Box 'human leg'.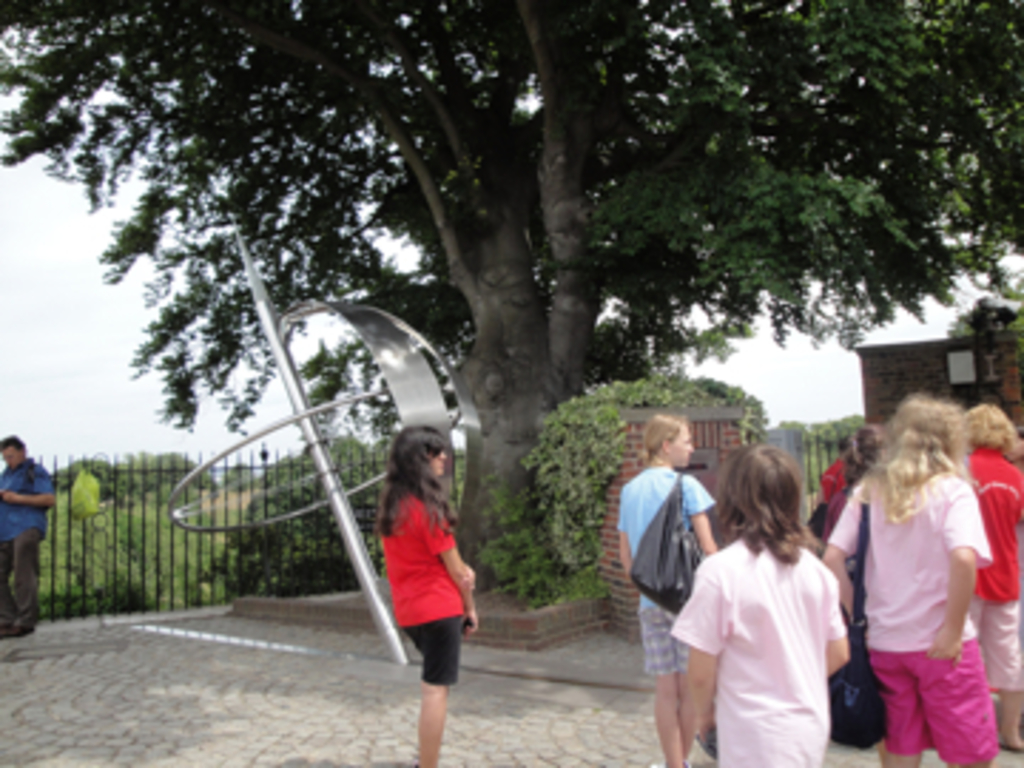
left=919, top=646, right=998, bottom=765.
